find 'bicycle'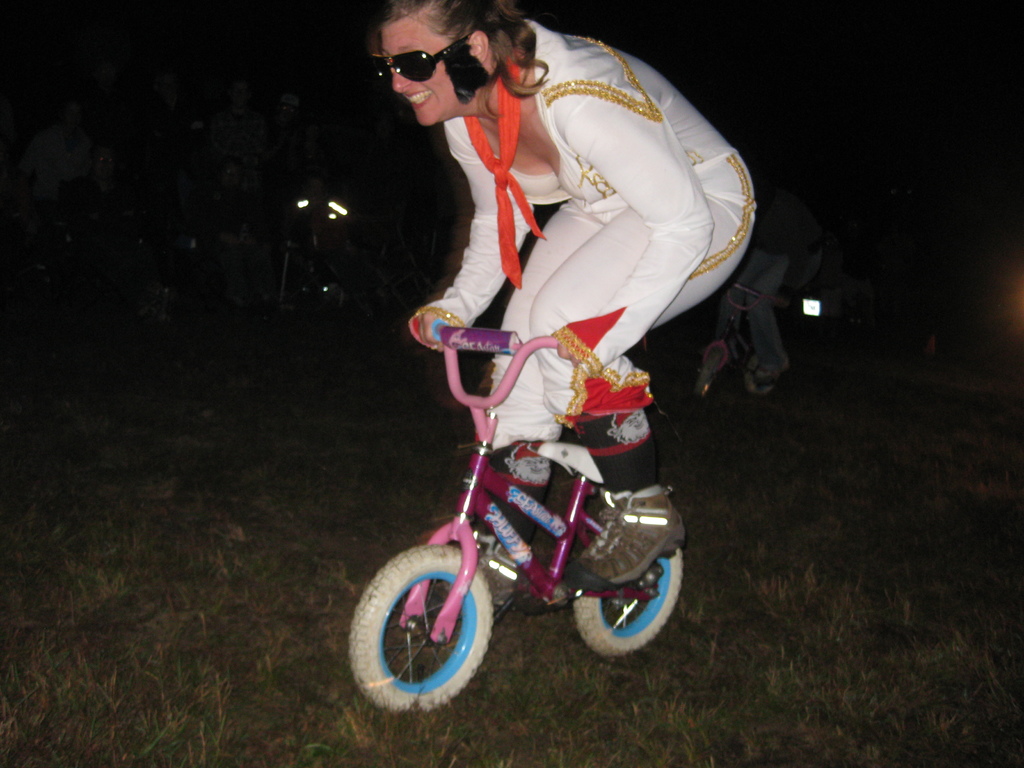
box(341, 284, 720, 711)
